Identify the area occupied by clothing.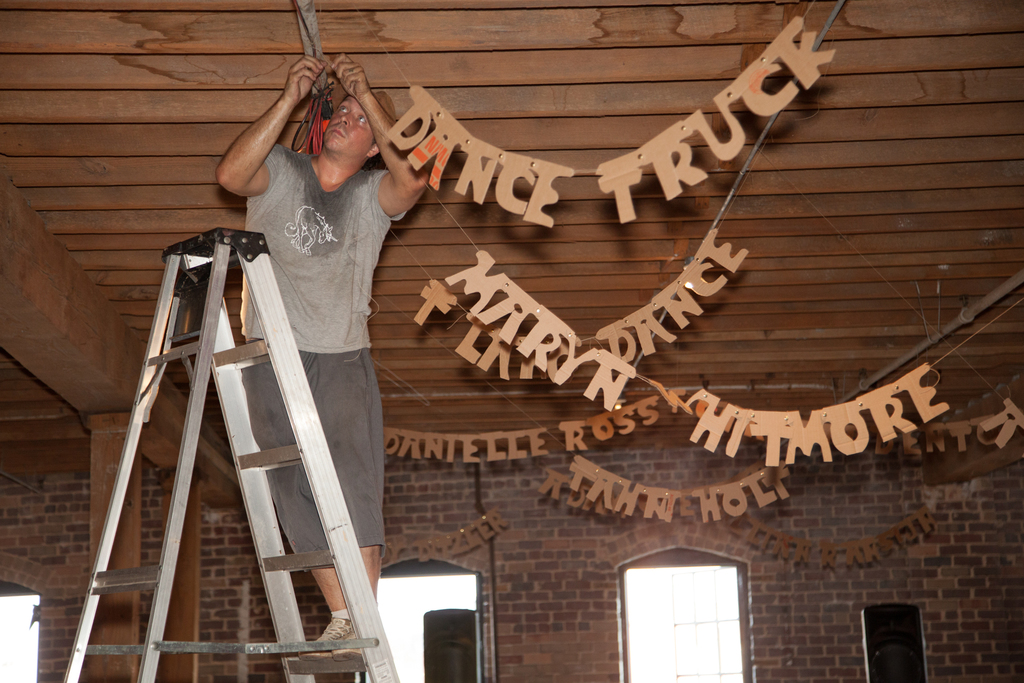
Area: 212/63/416/563.
